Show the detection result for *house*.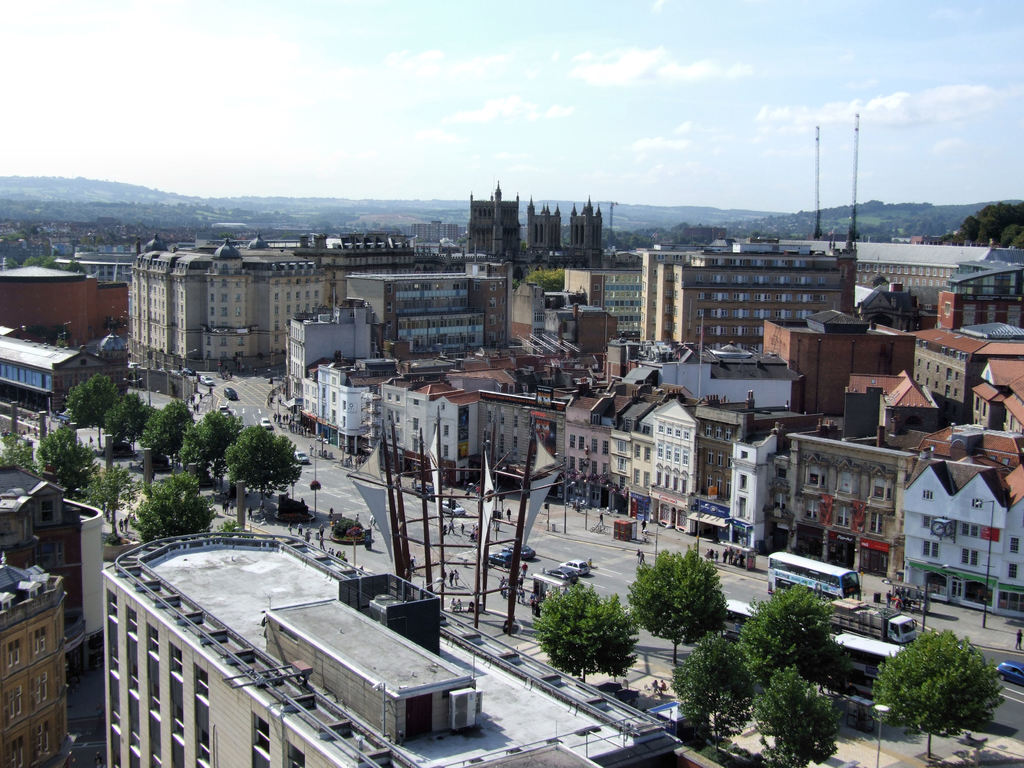
crop(836, 428, 887, 557).
